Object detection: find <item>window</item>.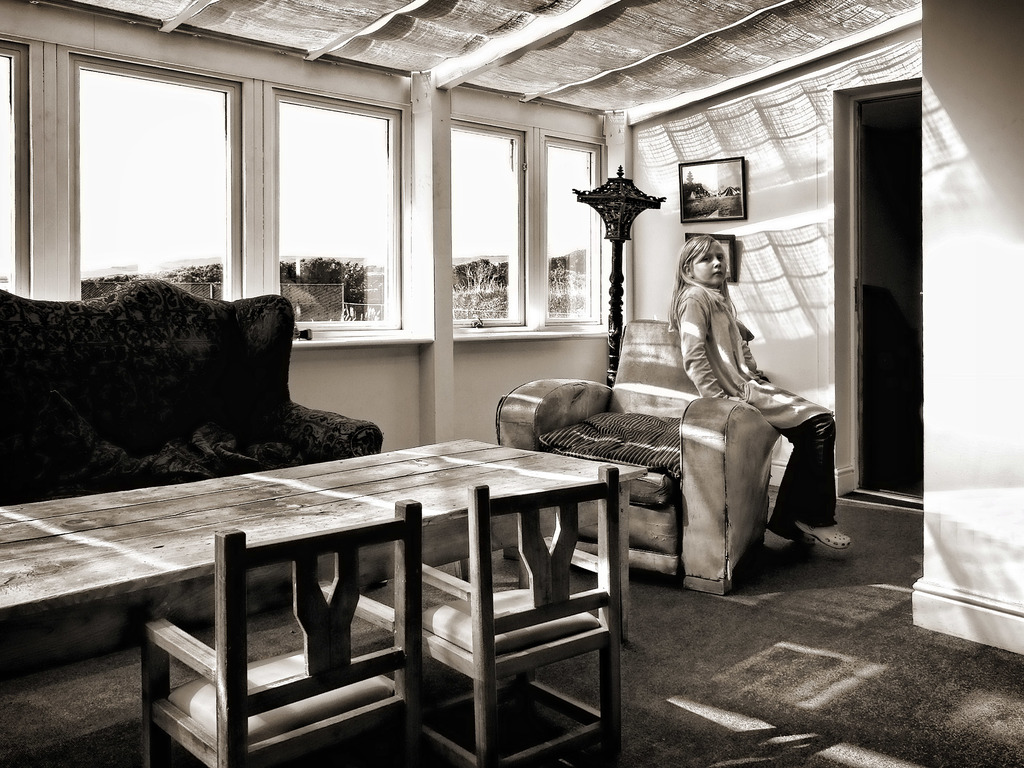
0 31 412 327.
